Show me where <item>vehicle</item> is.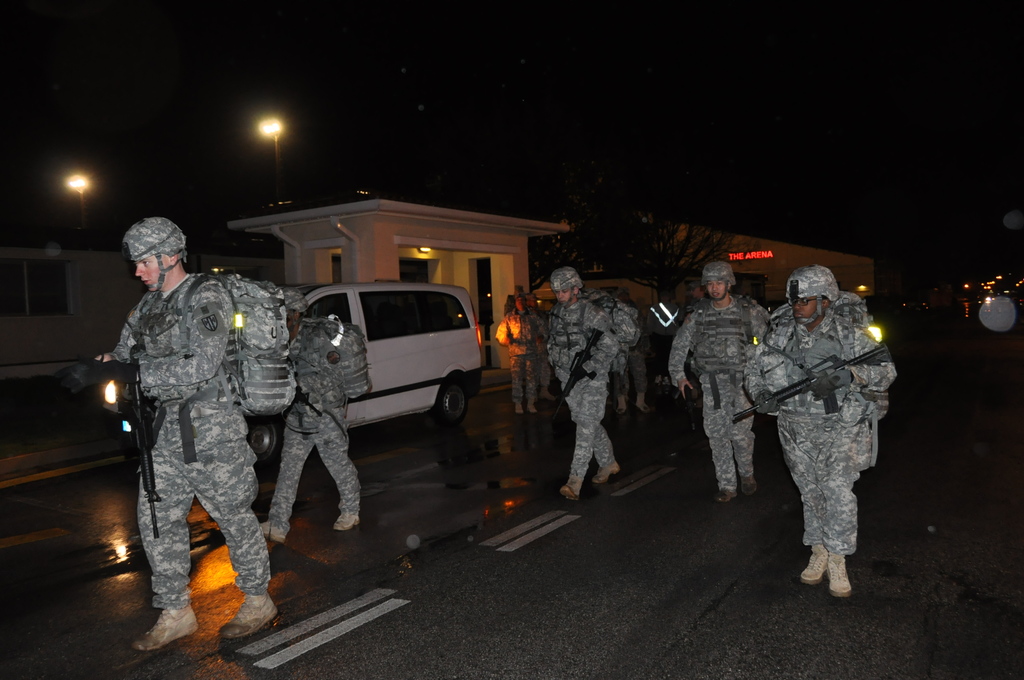
<item>vehicle</item> is at bbox(93, 279, 490, 465).
